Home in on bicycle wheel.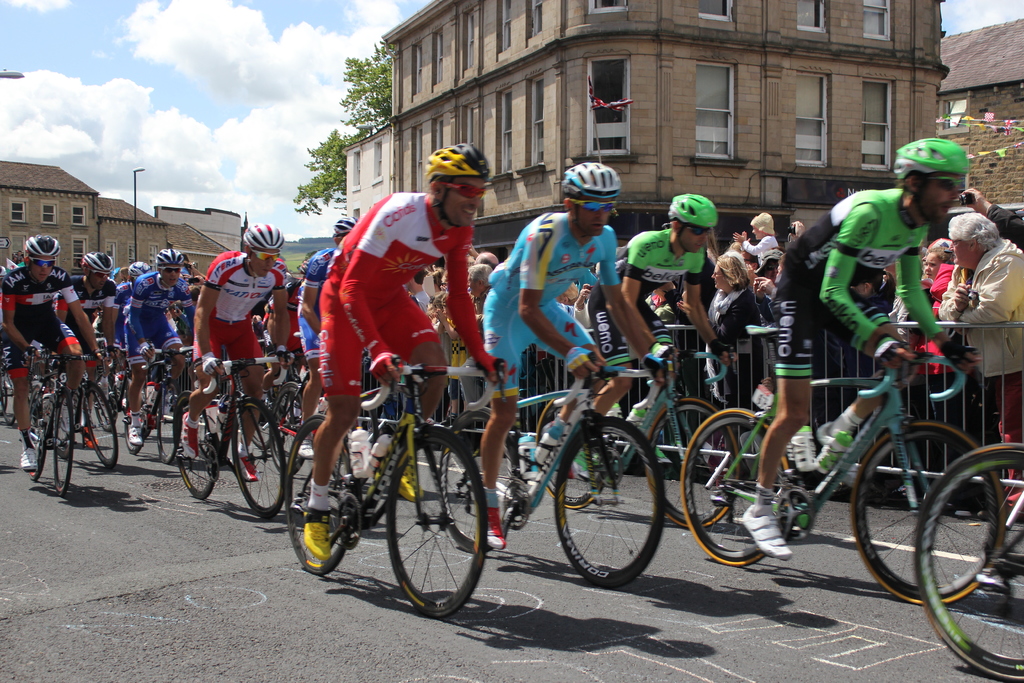
Homed in at {"left": 560, "top": 426, "right": 664, "bottom": 595}.
